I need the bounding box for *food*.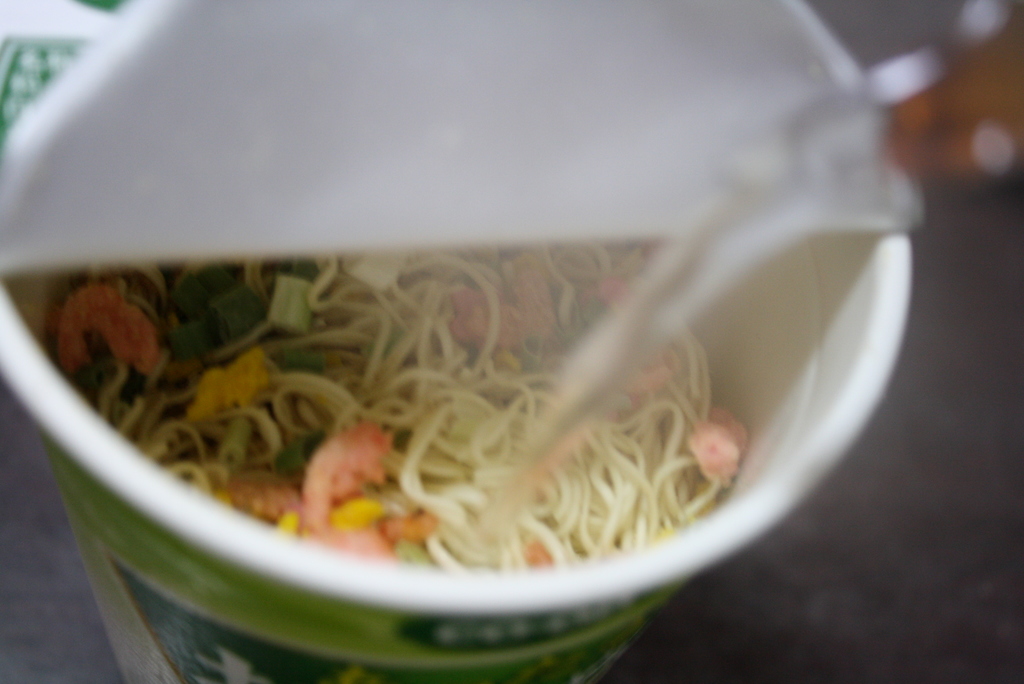
Here it is: (left=40, top=180, right=847, bottom=574).
